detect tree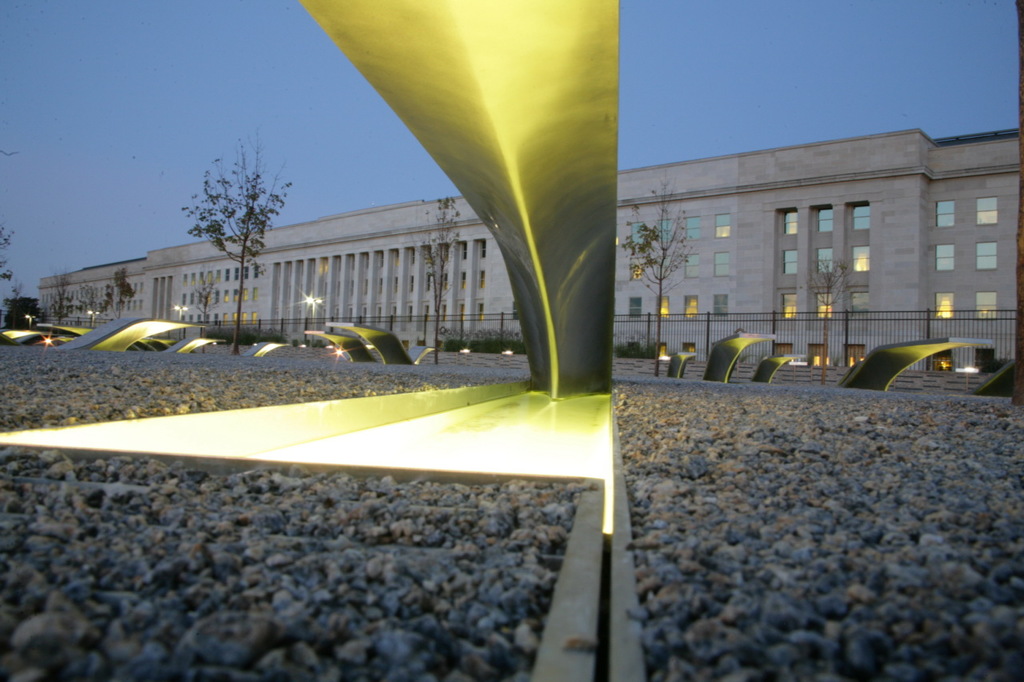
crop(608, 163, 687, 374)
